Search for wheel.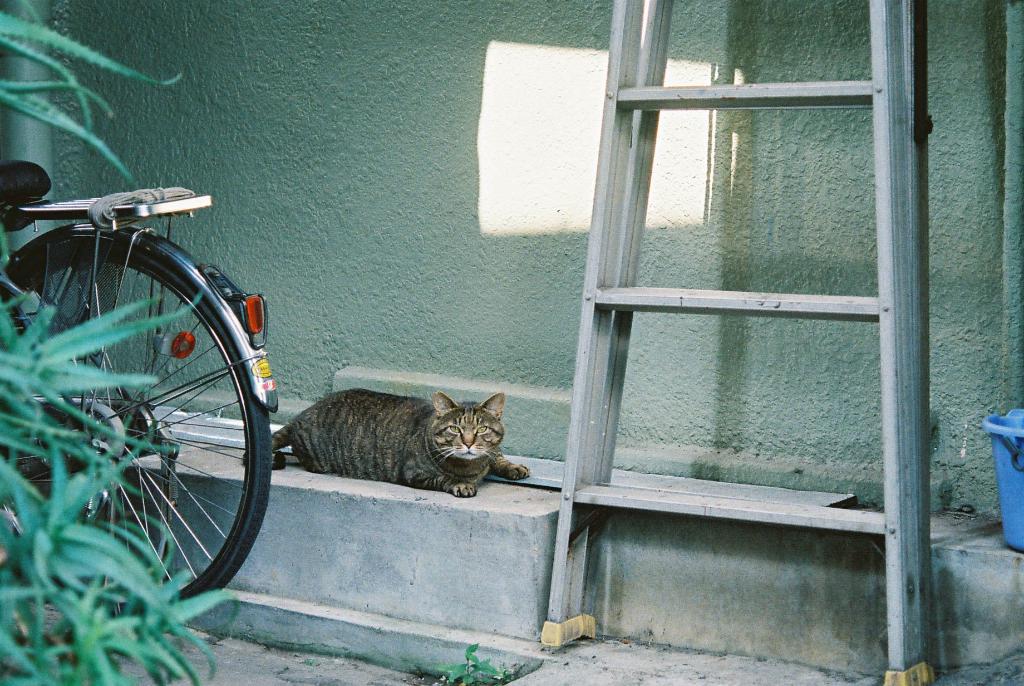
Found at [x1=0, y1=228, x2=278, y2=623].
